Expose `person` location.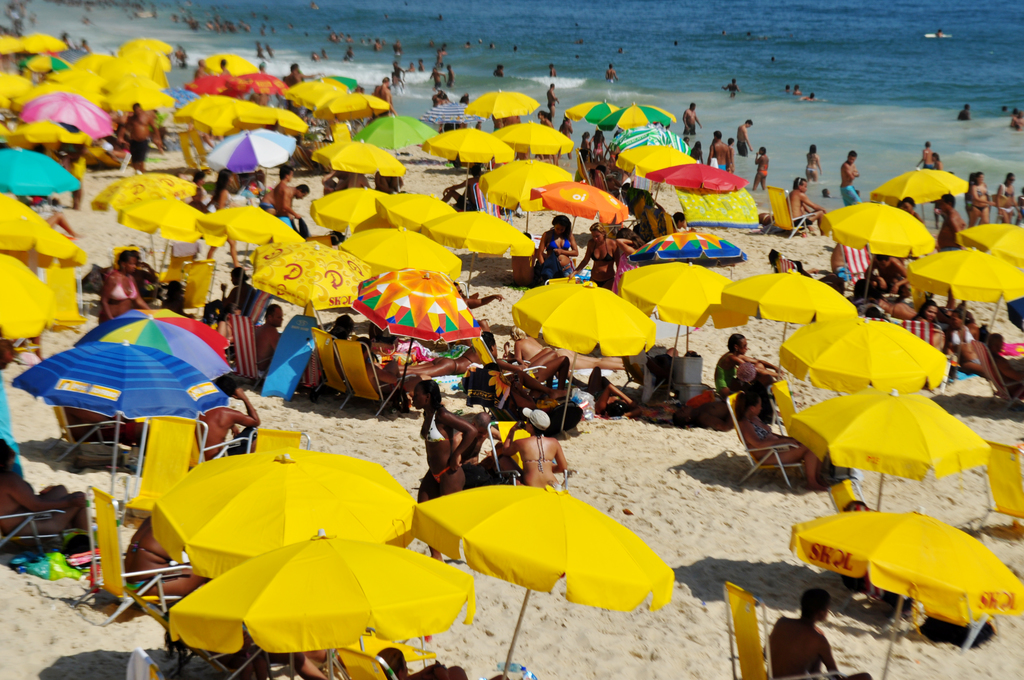
Exposed at <box>441,163,475,206</box>.
